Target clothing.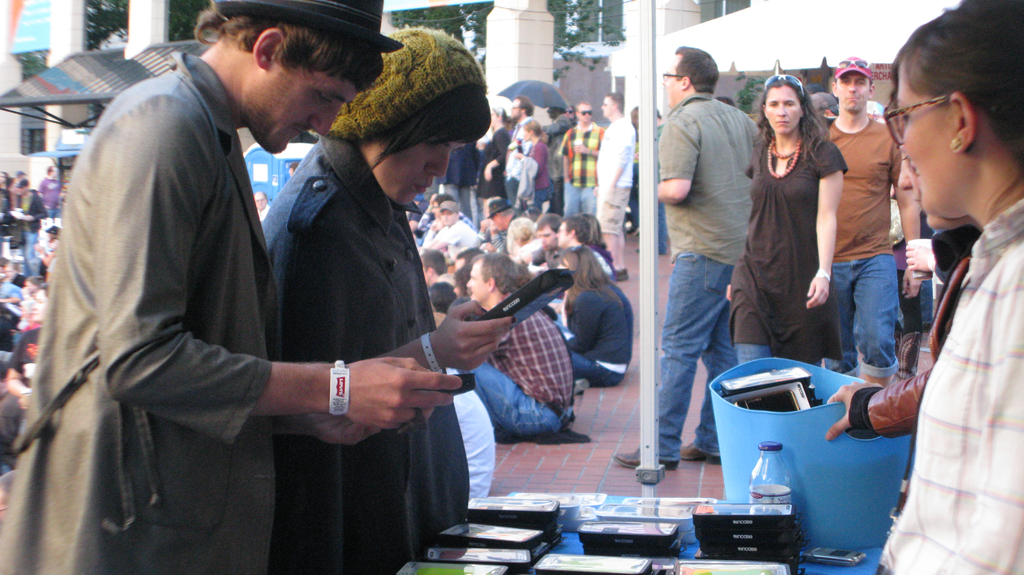
Target region: pyautogui.locateOnScreen(731, 131, 848, 371).
